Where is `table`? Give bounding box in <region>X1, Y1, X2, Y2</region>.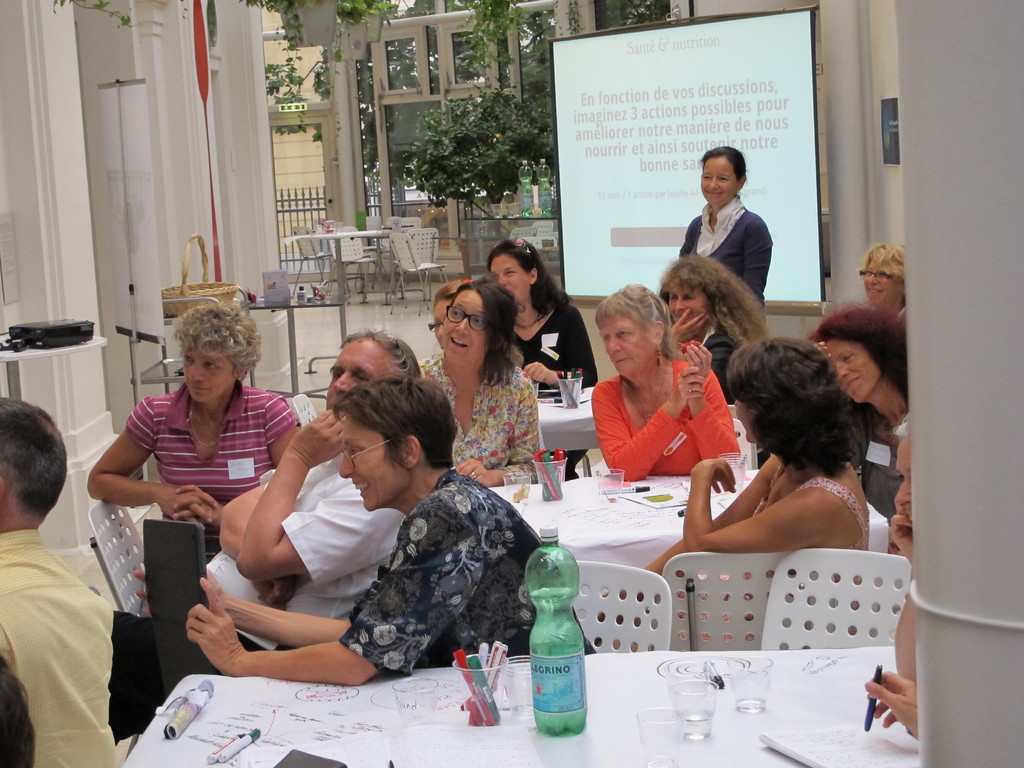
<region>537, 478, 931, 712</region>.
